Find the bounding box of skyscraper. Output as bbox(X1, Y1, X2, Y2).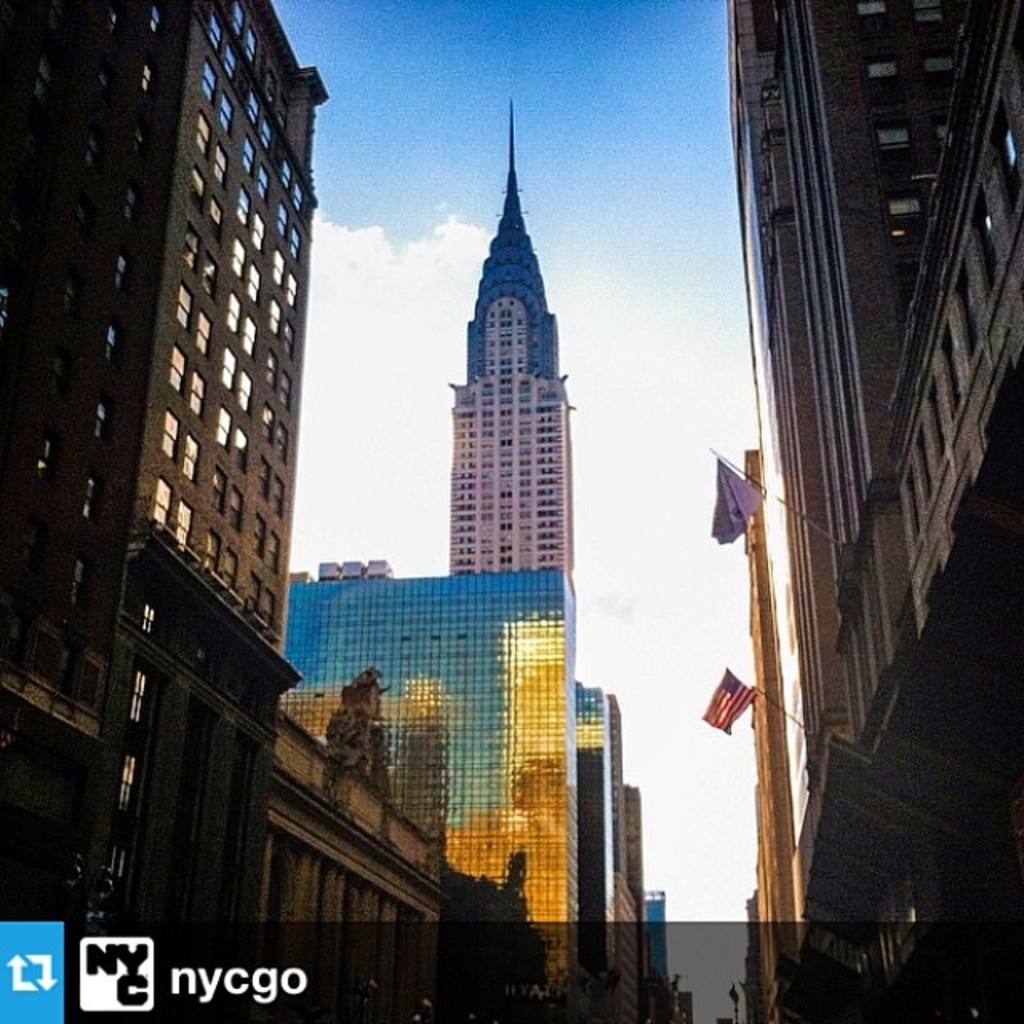
bbox(0, 0, 349, 992).
